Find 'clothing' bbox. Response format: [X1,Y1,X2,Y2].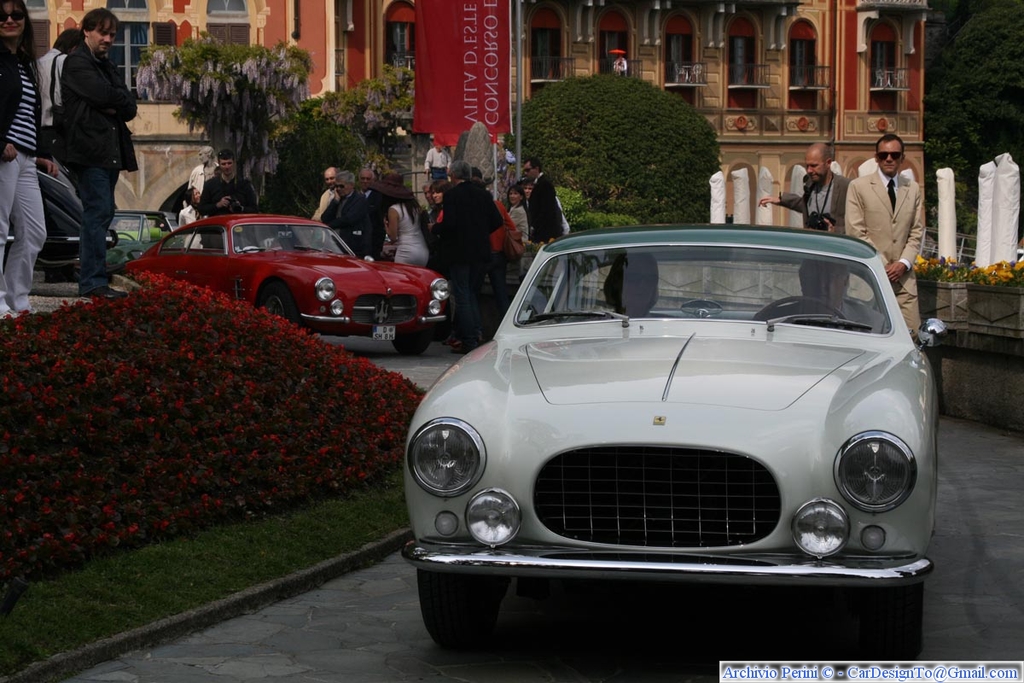
[527,161,561,240].
